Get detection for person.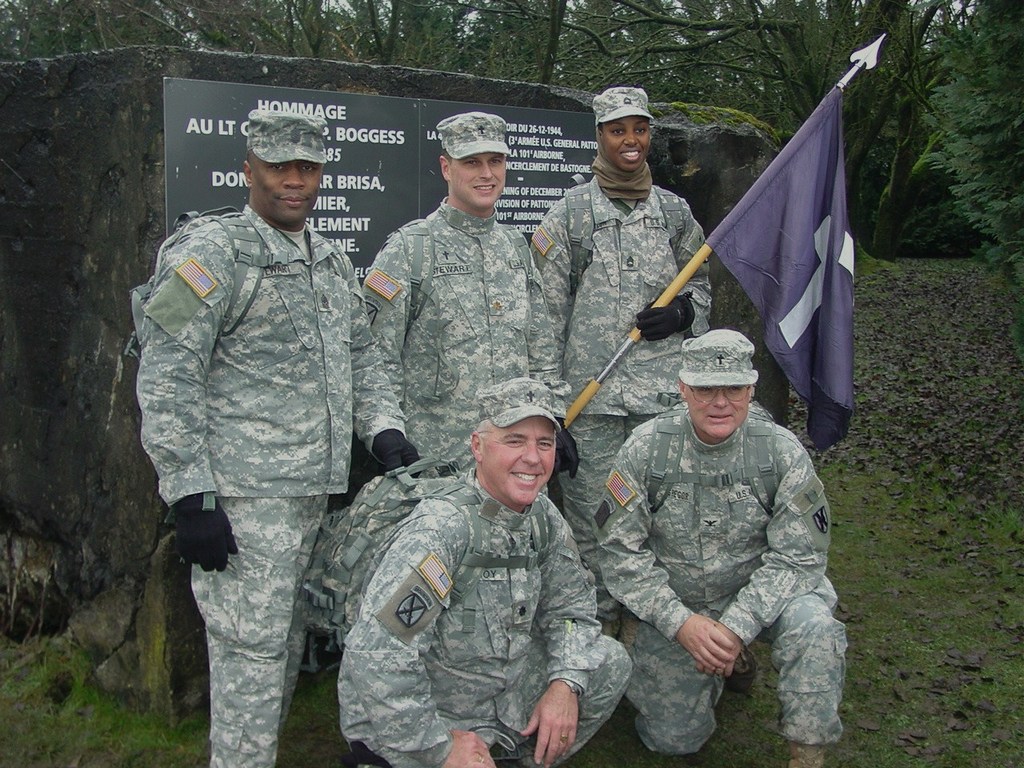
Detection: select_region(131, 86, 847, 767).
